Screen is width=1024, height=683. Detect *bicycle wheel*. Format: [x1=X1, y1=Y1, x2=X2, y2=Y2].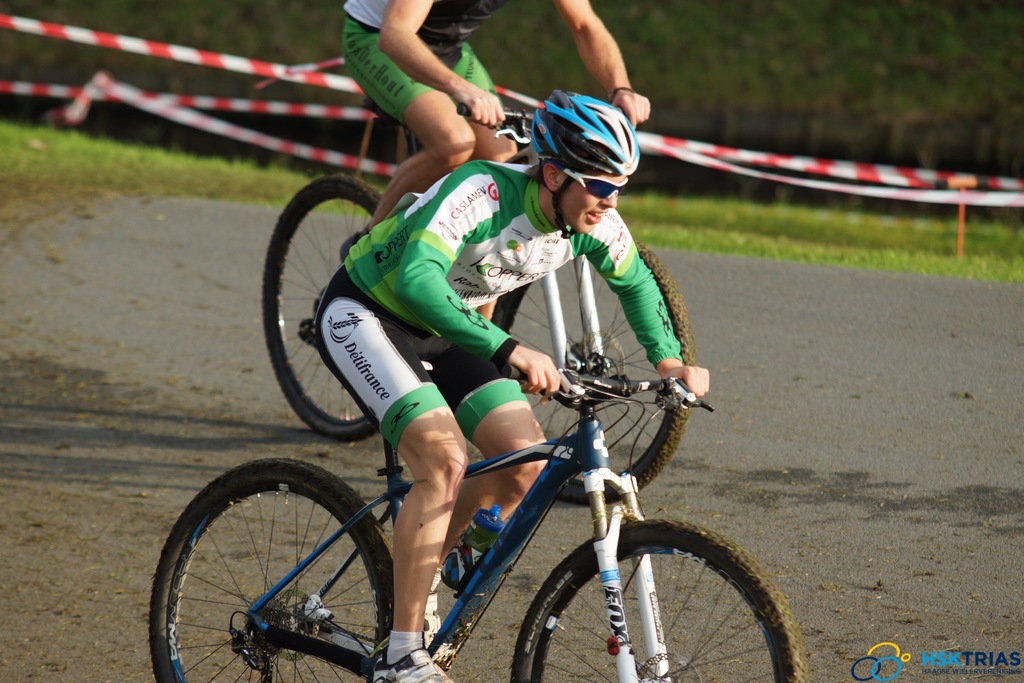
[x1=264, y1=174, x2=390, y2=440].
